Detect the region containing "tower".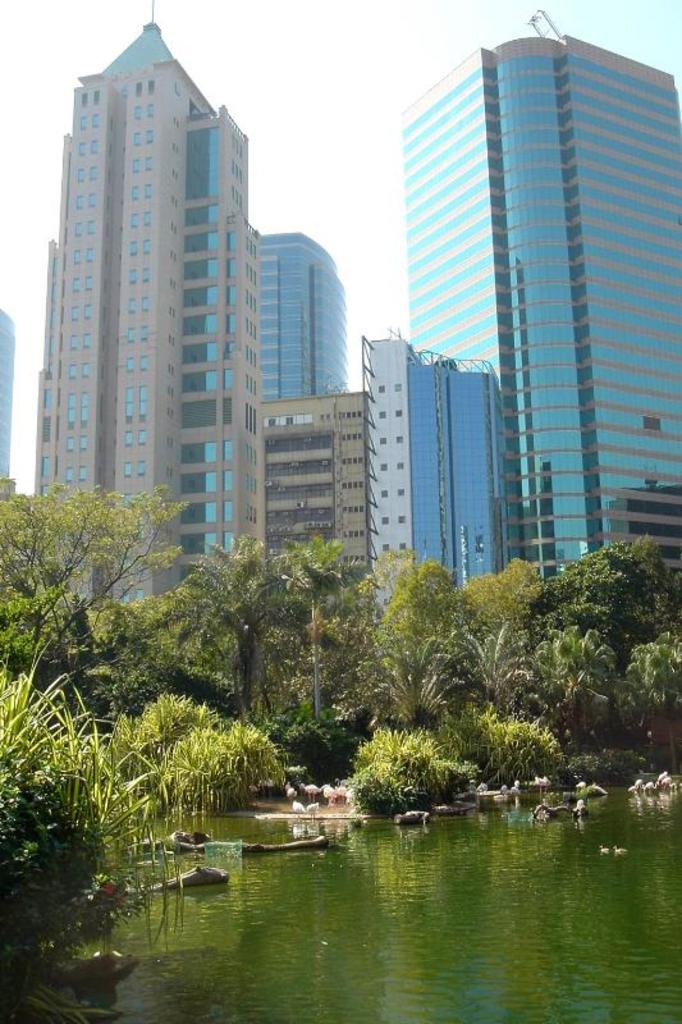
(252, 227, 358, 387).
